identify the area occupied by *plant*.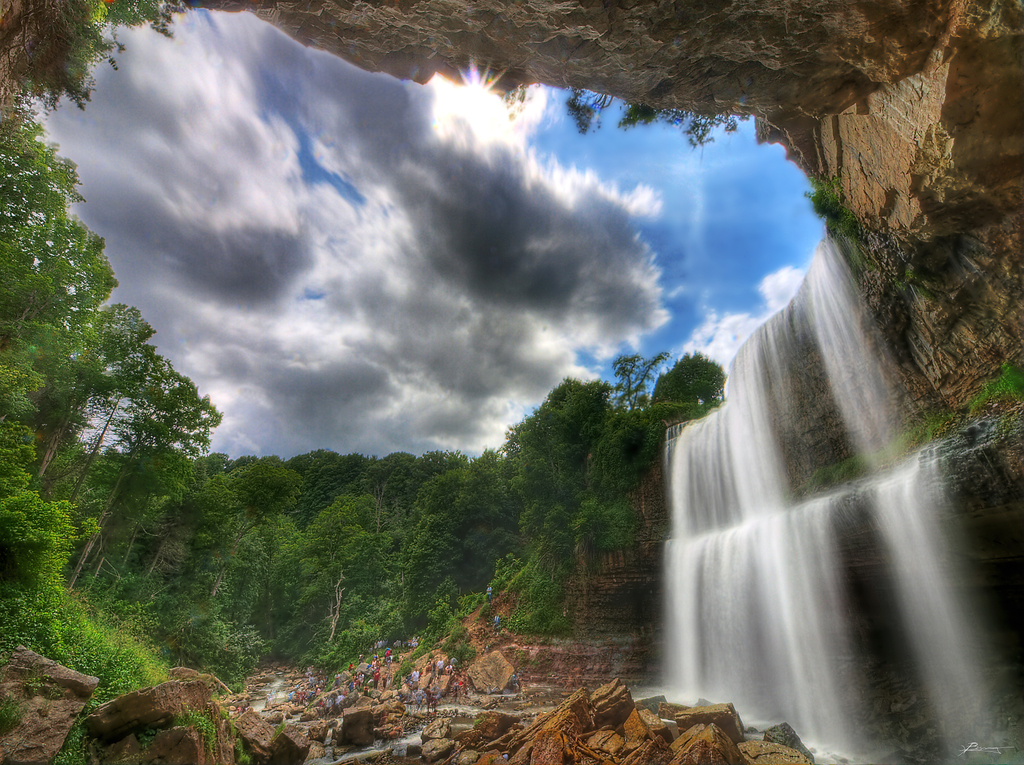
Area: [x1=310, y1=618, x2=388, y2=682].
